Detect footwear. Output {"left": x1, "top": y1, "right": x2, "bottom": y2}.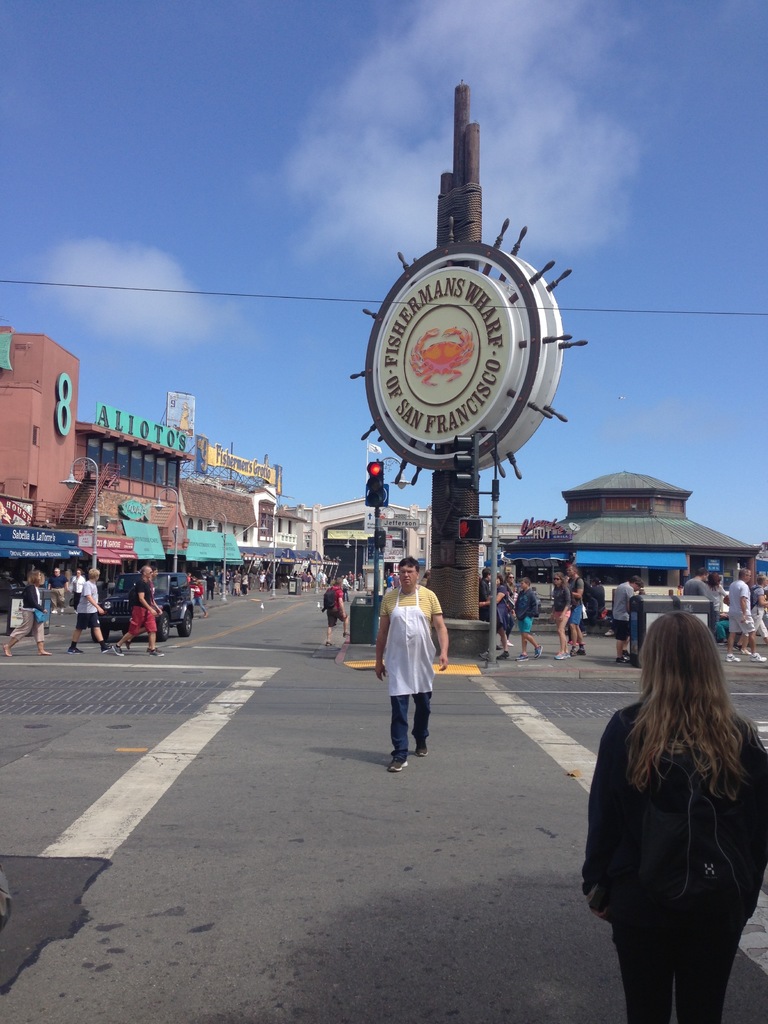
{"left": 623, "top": 650, "right": 632, "bottom": 660}.
